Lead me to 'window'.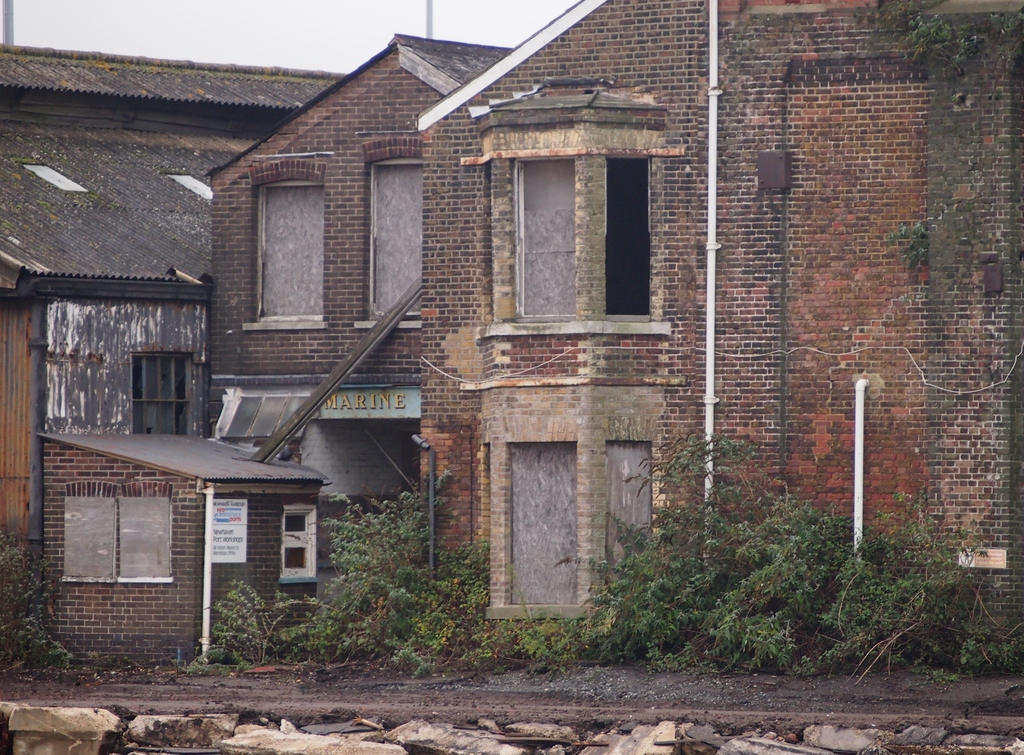
Lead to select_region(371, 161, 424, 320).
